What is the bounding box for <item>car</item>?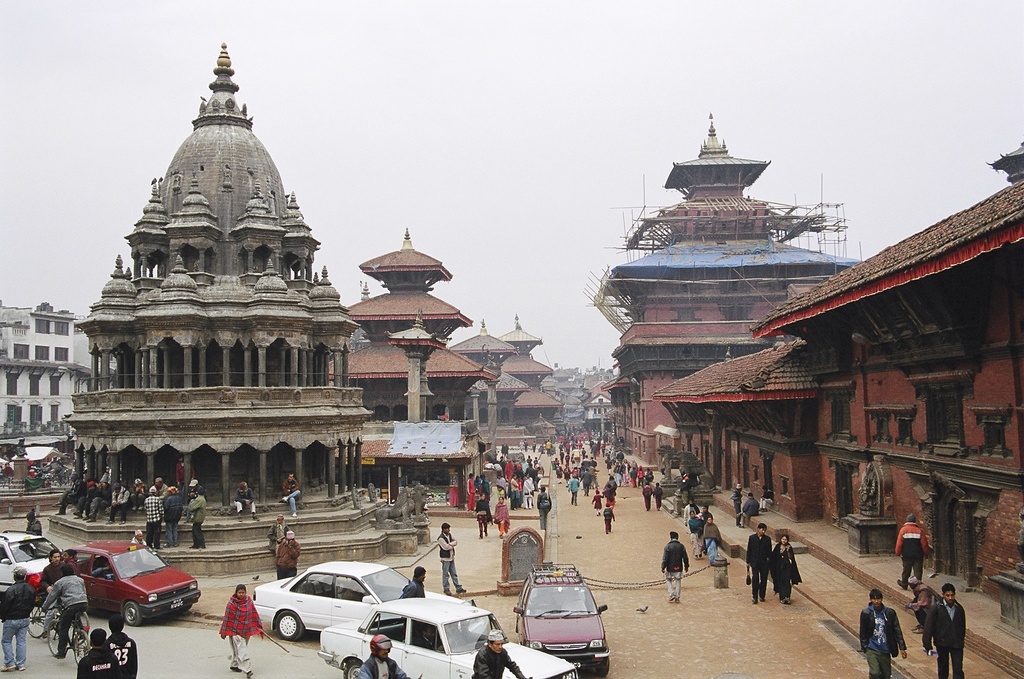
[x1=255, y1=562, x2=461, y2=640].
